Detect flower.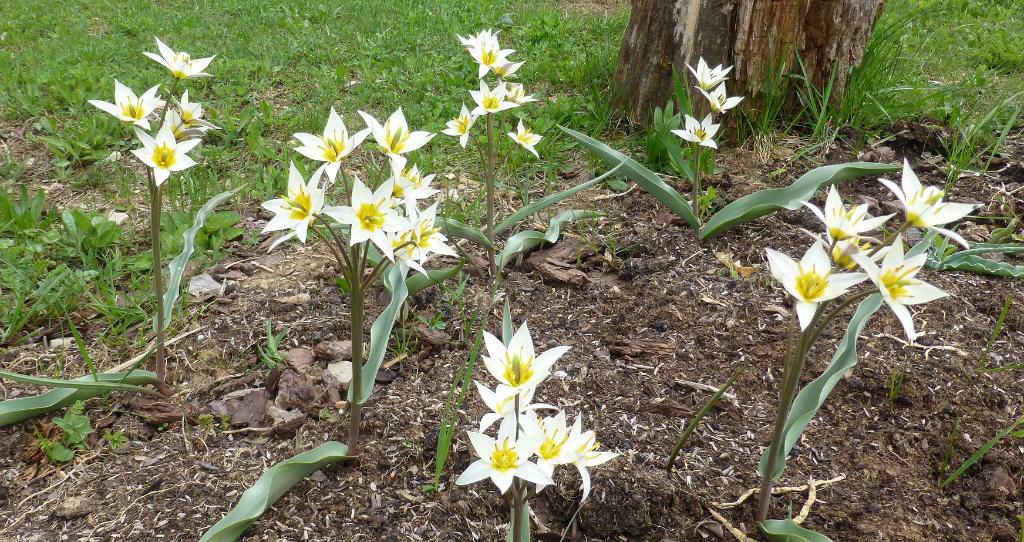
Detected at select_region(470, 81, 516, 116).
